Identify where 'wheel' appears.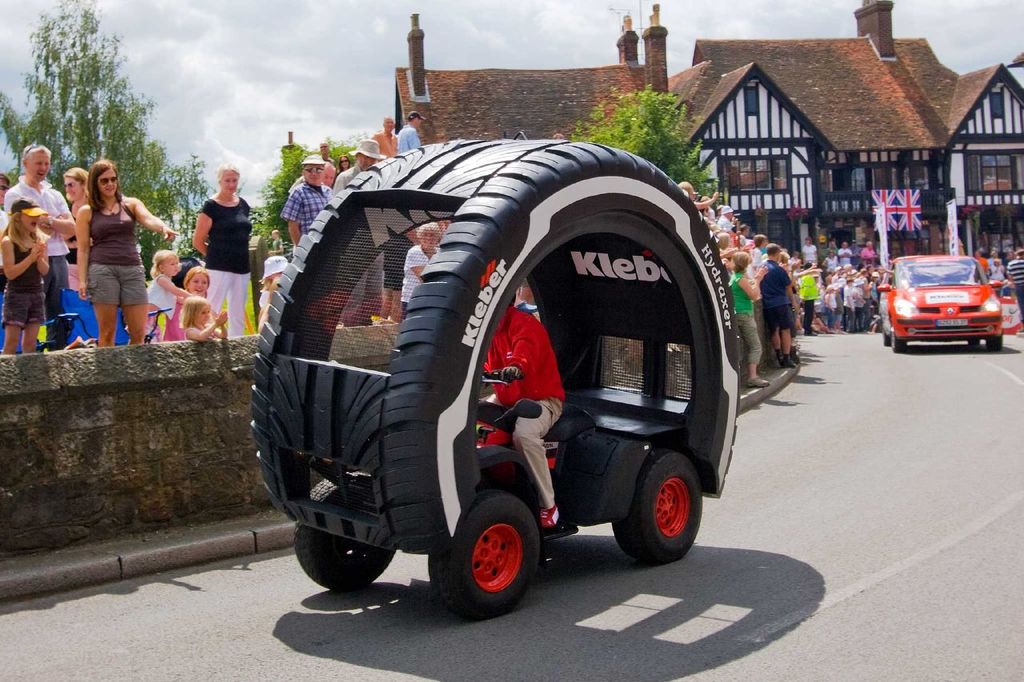
Appears at box(987, 338, 1003, 352).
